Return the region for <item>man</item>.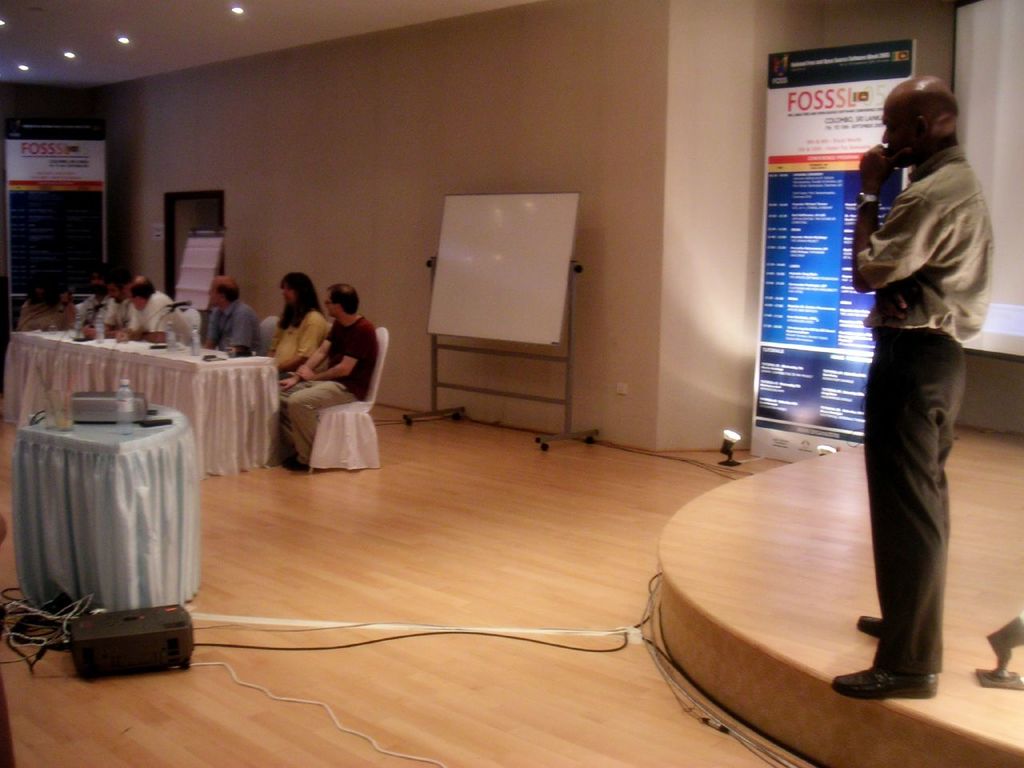
[x1=199, y1=276, x2=261, y2=358].
